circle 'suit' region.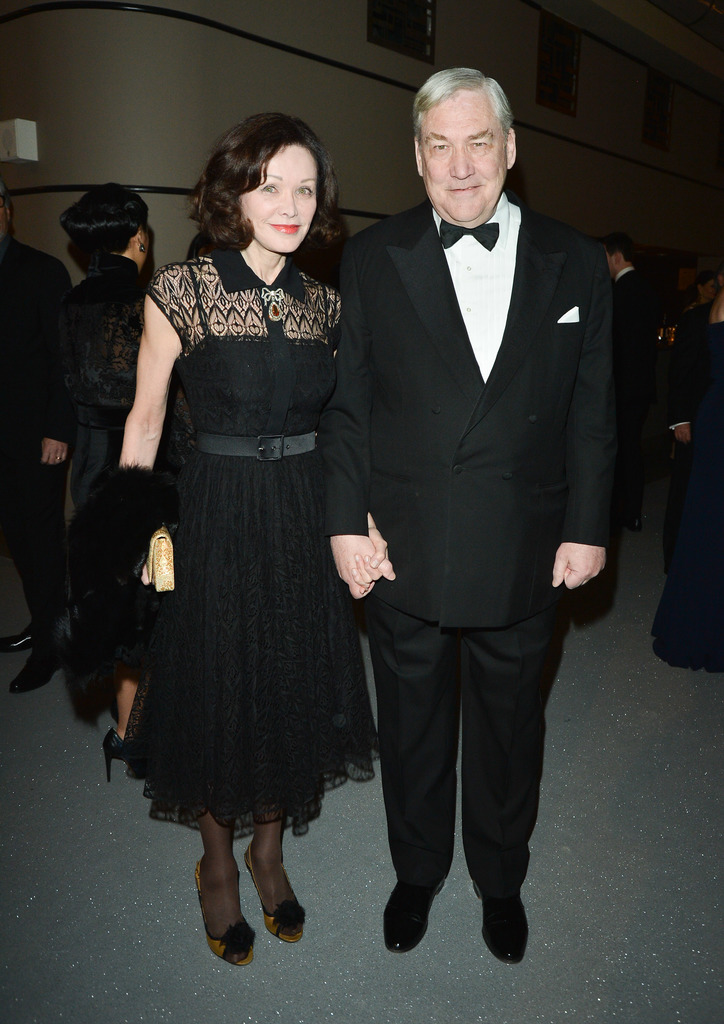
Region: BBox(612, 269, 654, 529).
